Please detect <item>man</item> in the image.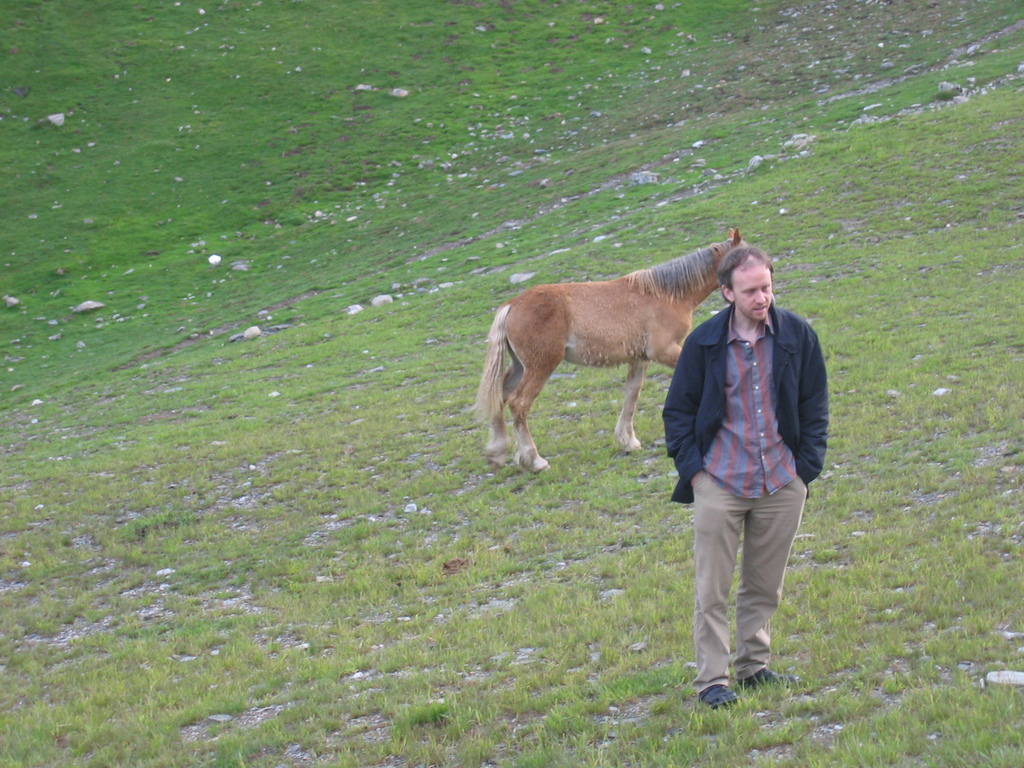
BBox(659, 241, 827, 721).
